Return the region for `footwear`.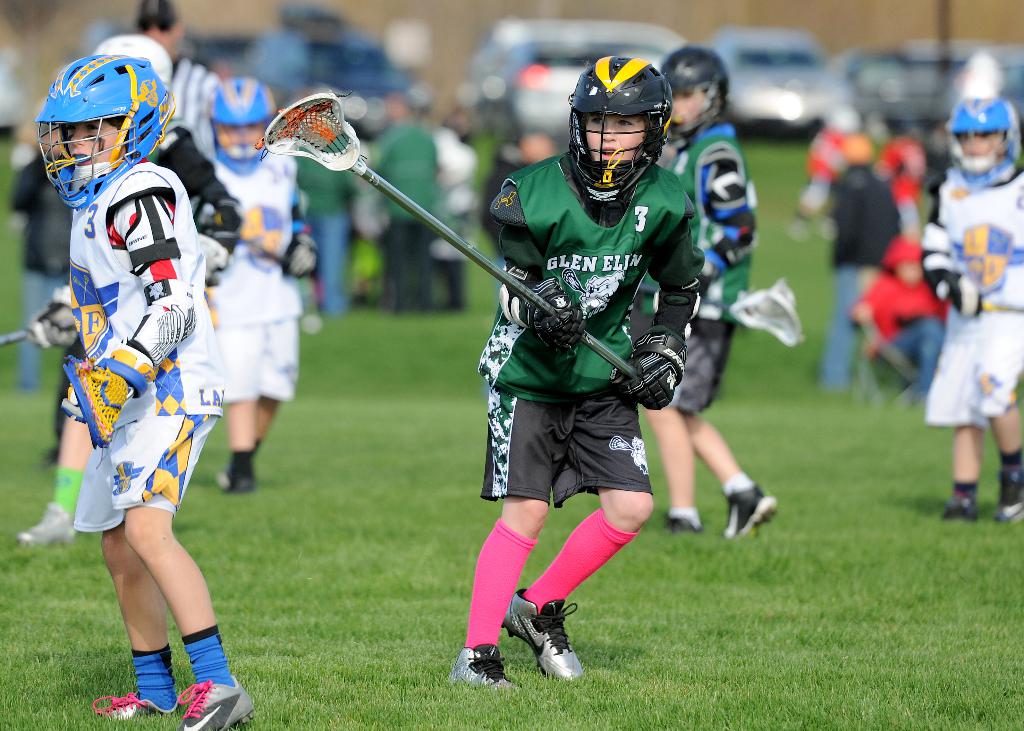
locate(178, 683, 255, 730).
